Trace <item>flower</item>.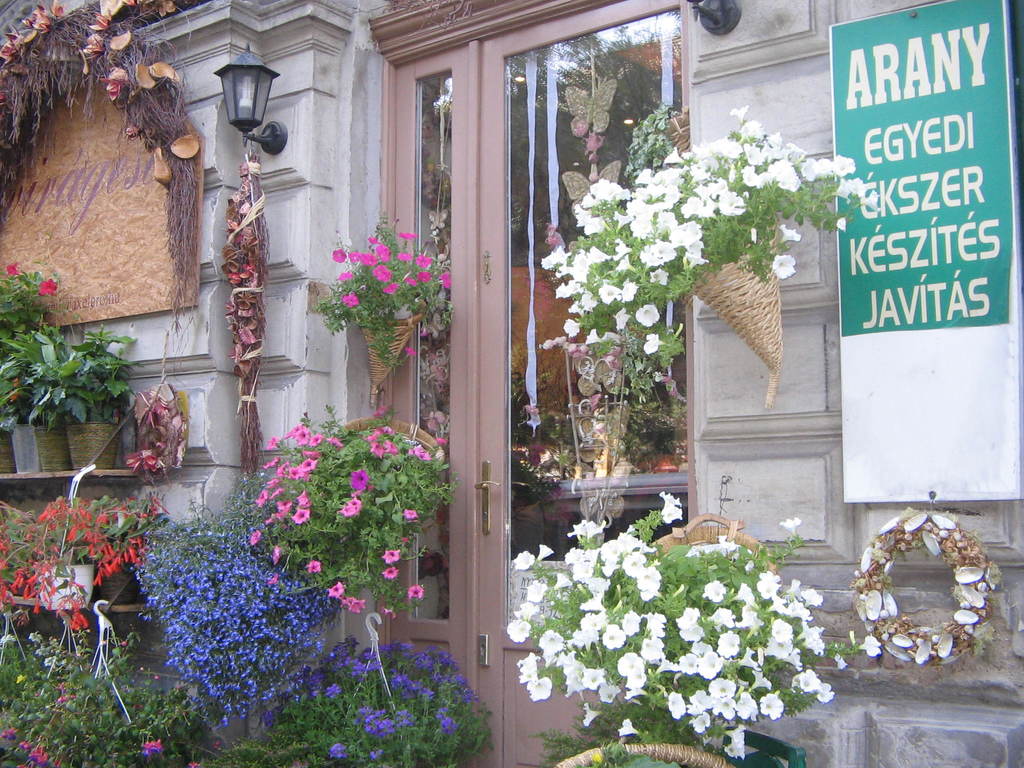
Traced to <box>100,75,124,108</box>.
